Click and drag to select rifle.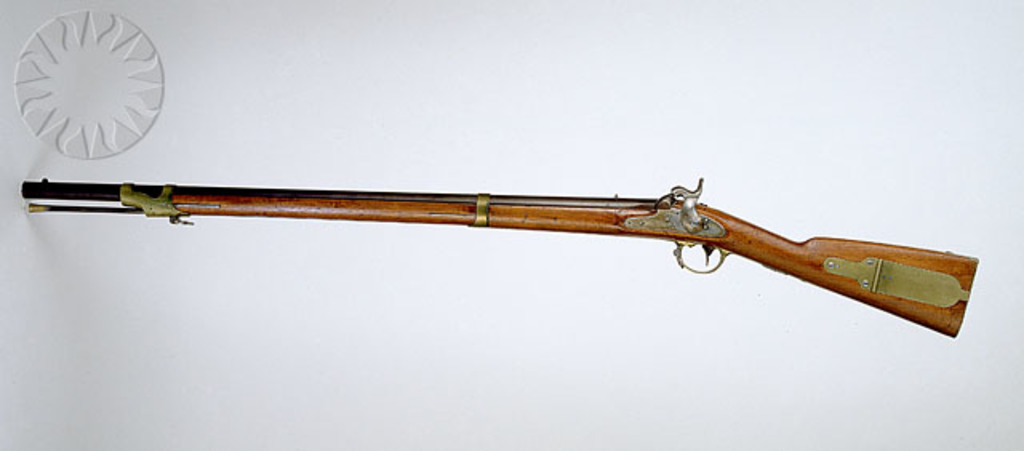
Selection: [18, 181, 982, 331].
